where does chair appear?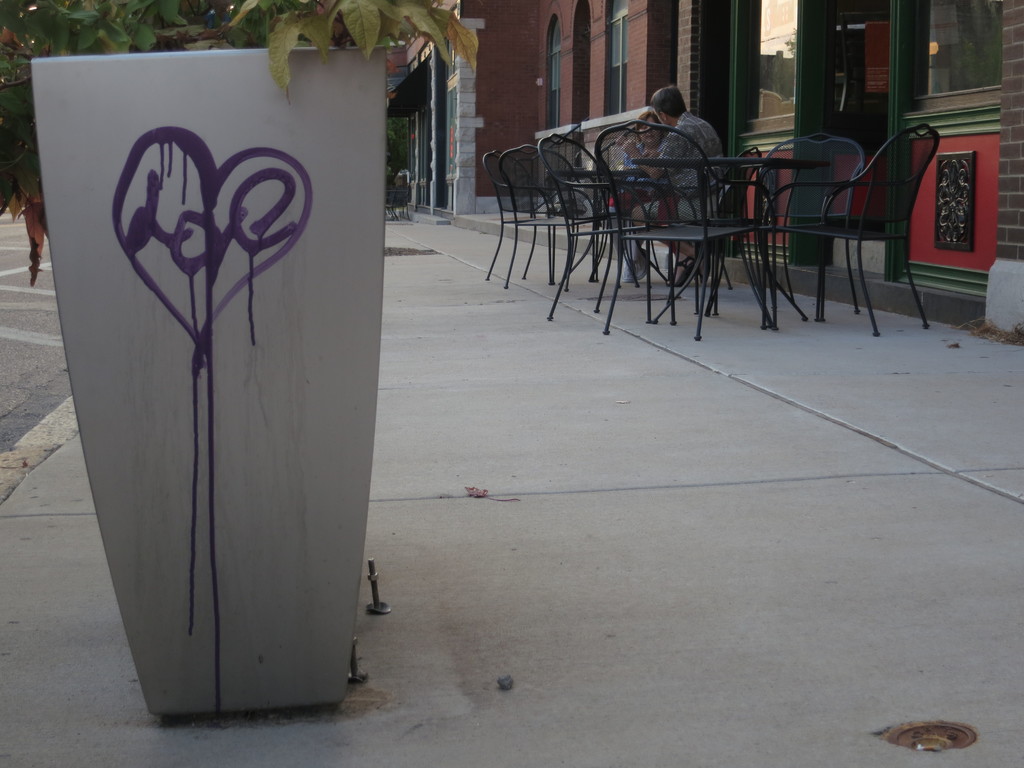
Appears at l=542, t=131, r=621, b=320.
